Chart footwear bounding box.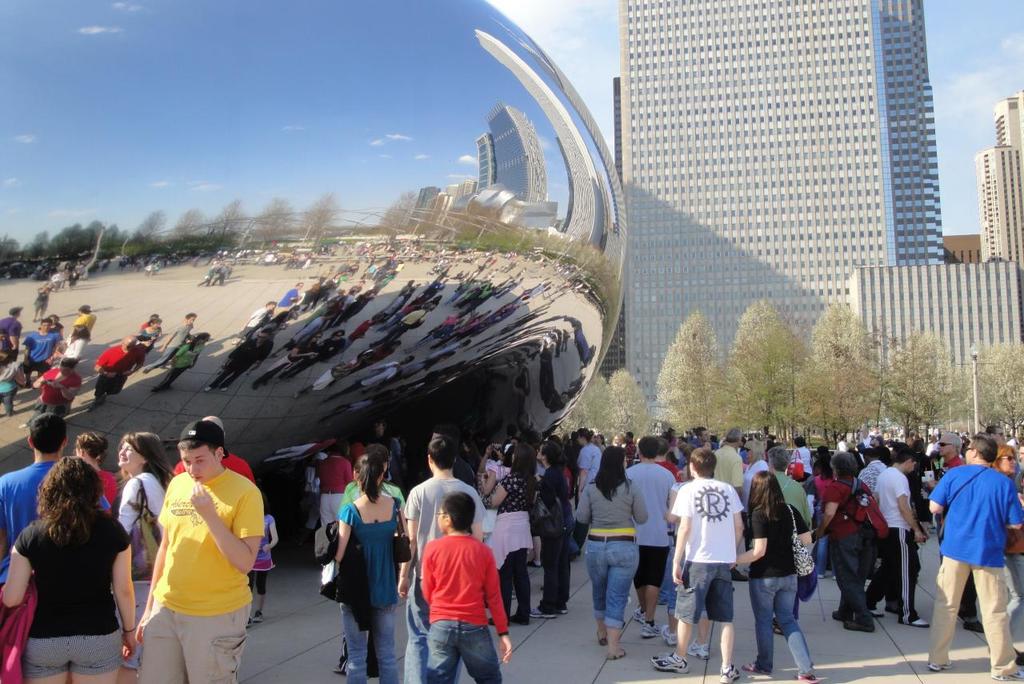
Charted: 631 607 647 623.
